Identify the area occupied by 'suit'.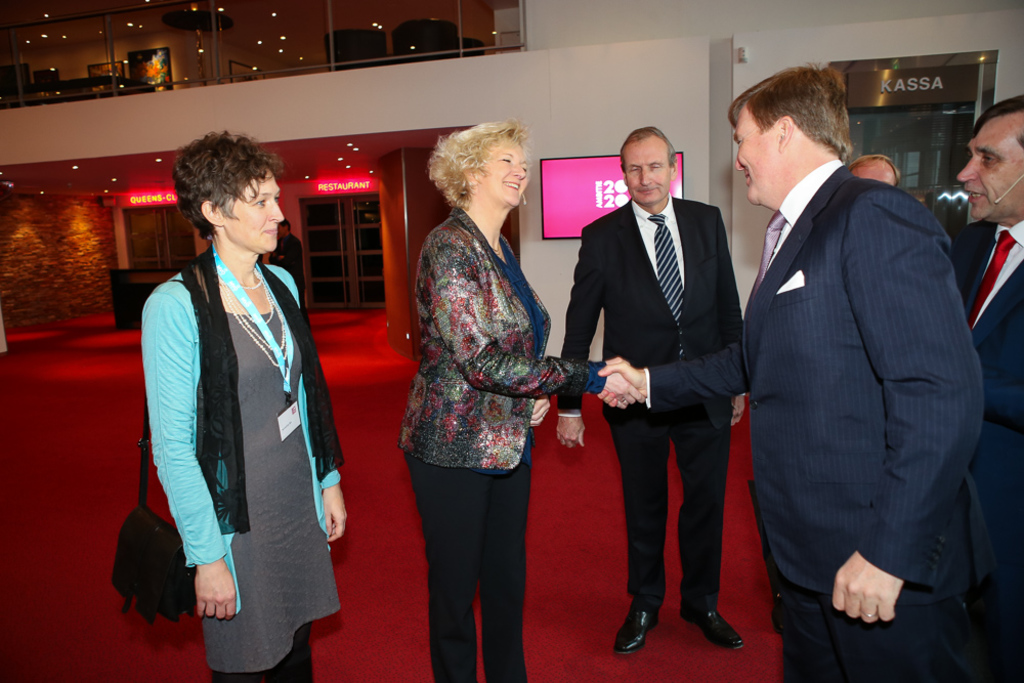
Area: 950/207/1023/682.
